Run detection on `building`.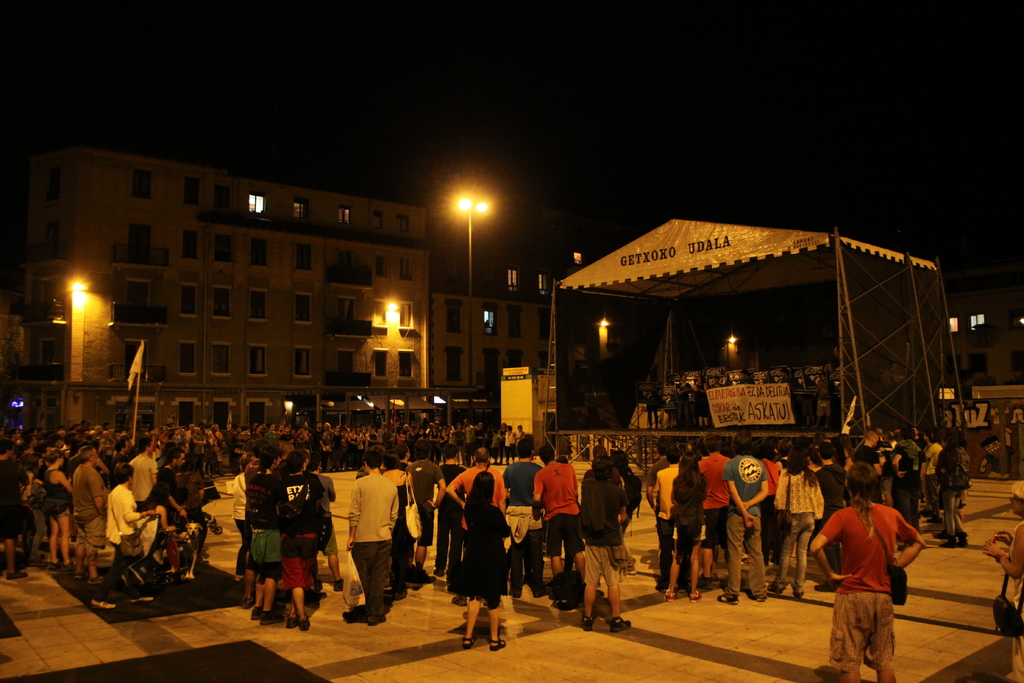
Result: bbox=(509, 210, 639, 281).
